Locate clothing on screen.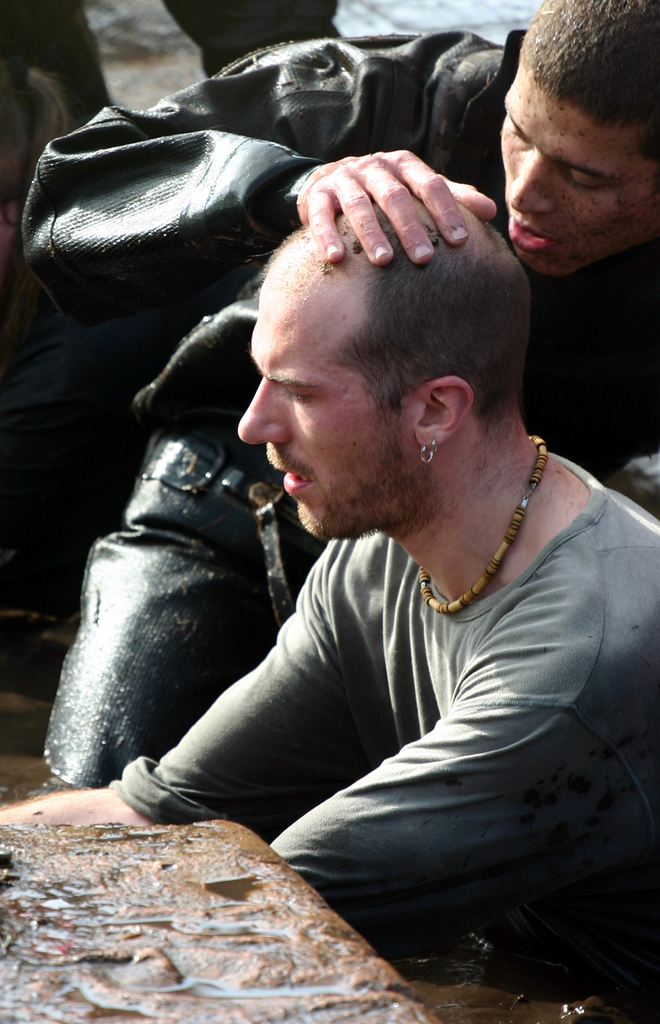
On screen at Rect(19, 30, 659, 797).
